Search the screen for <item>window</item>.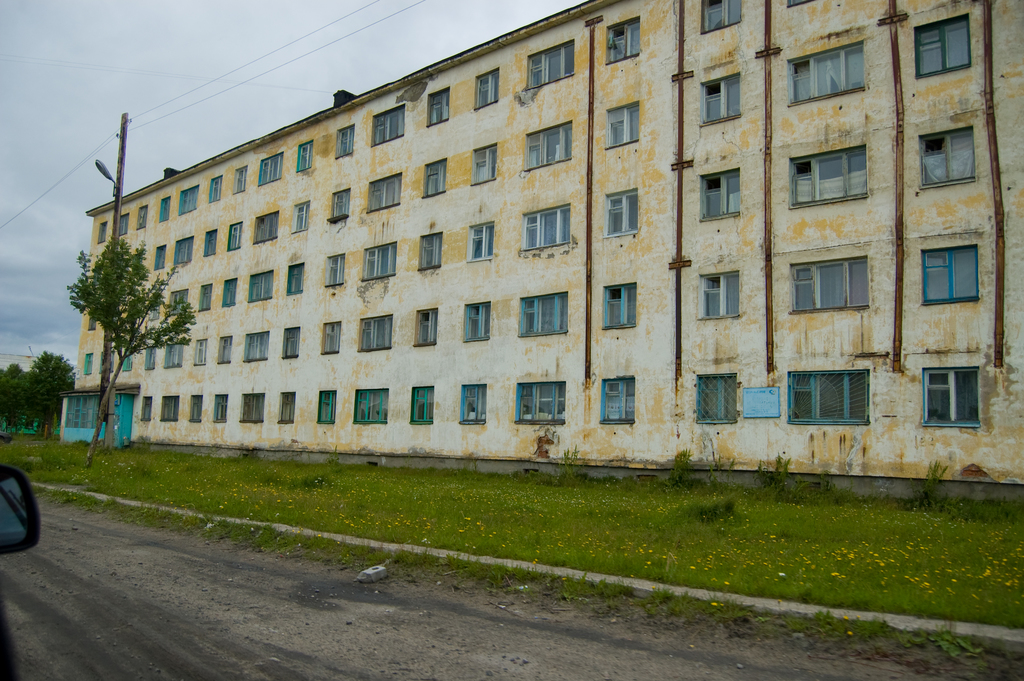
Found at <region>513, 375, 565, 429</region>.
